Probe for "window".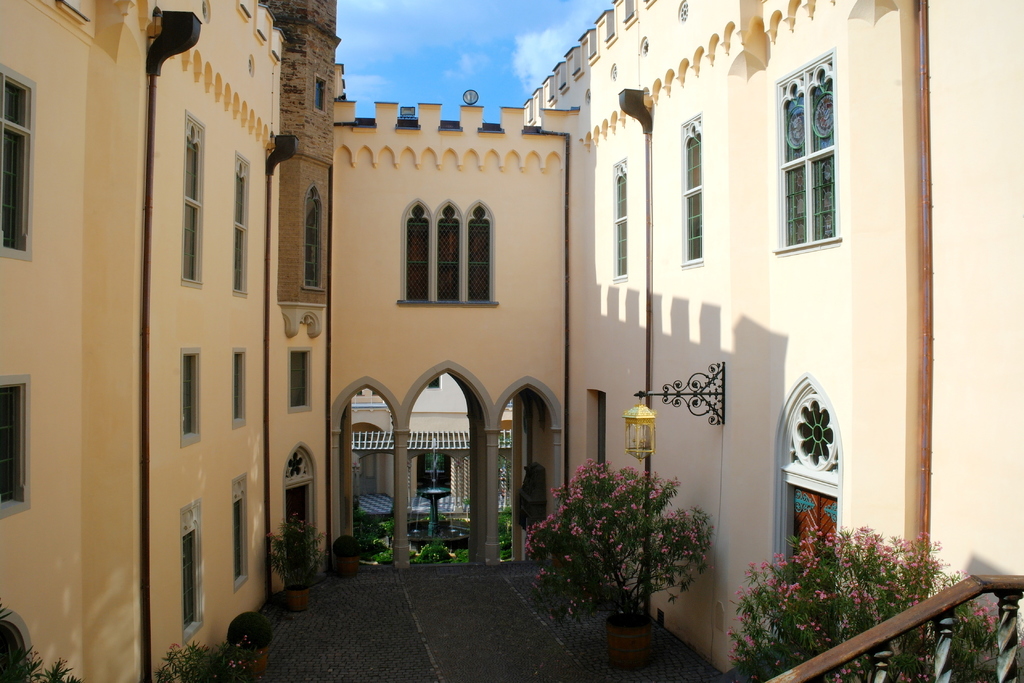
Probe result: 0,371,42,522.
